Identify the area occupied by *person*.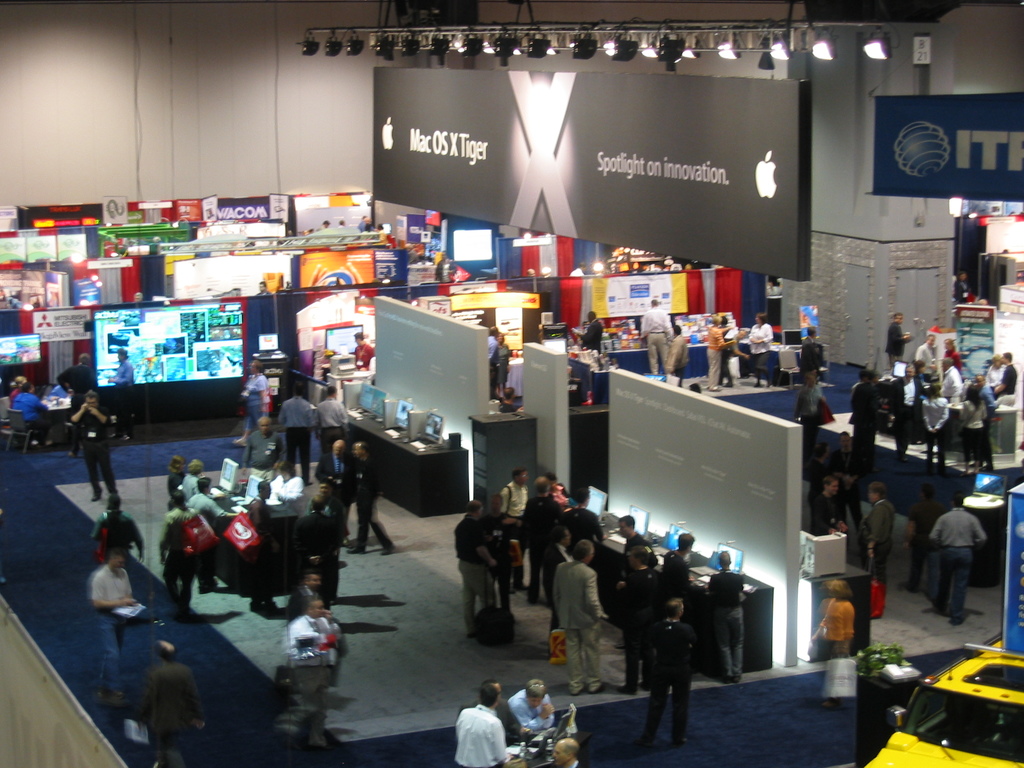
Area: <bbox>0, 365, 30, 421</bbox>.
